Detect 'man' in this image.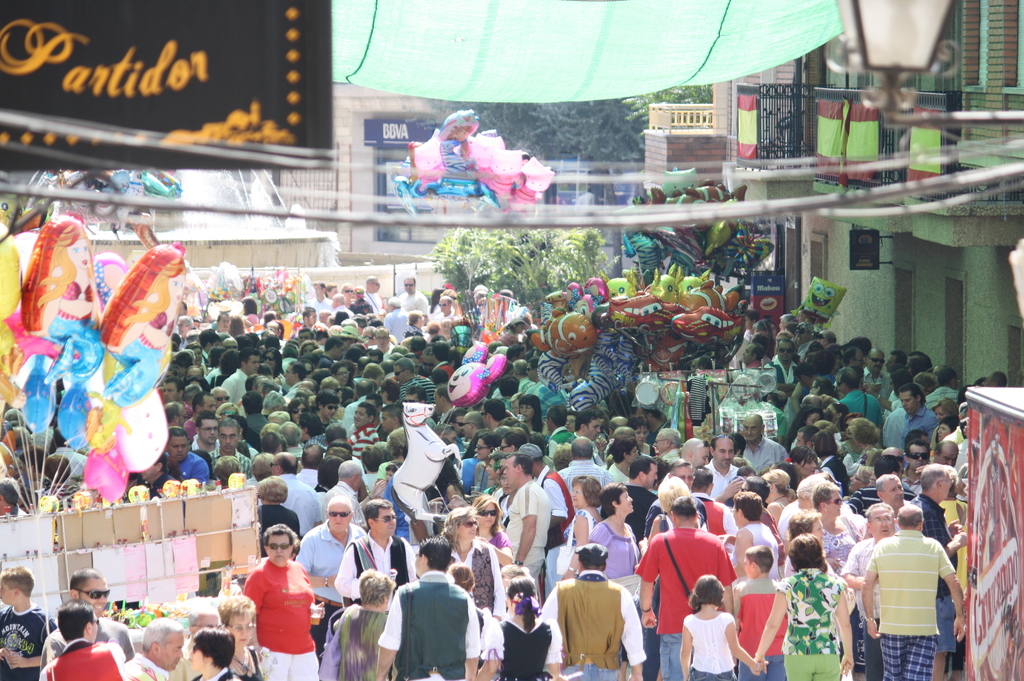
Detection: [left=233, top=528, right=323, bottom=680].
